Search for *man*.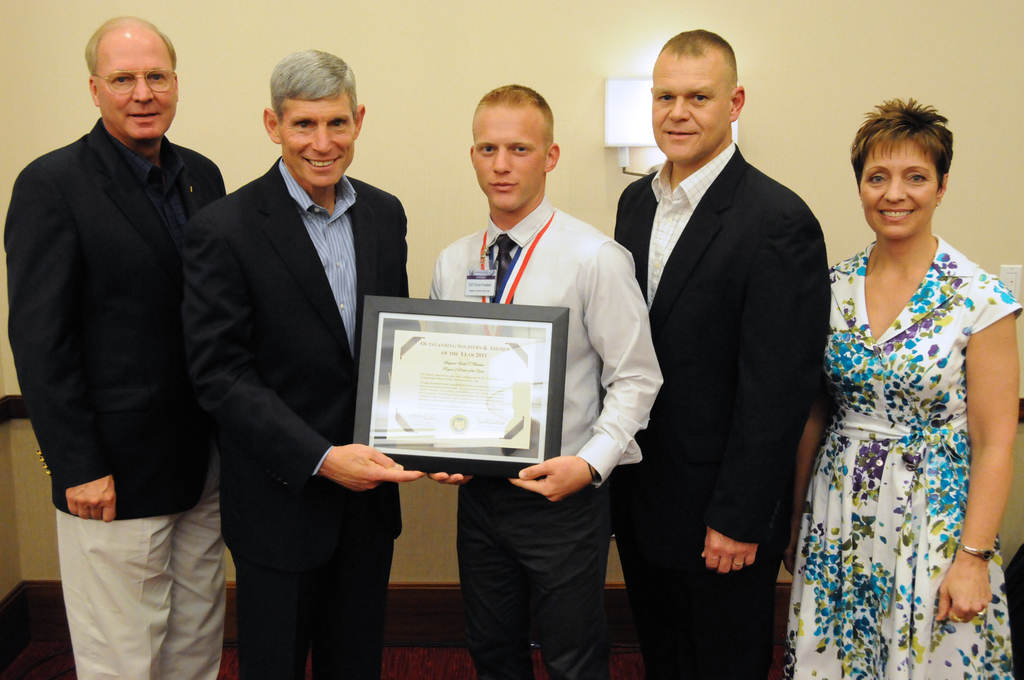
Found at (x1=433, y1=88, x2=668, y2=679).
